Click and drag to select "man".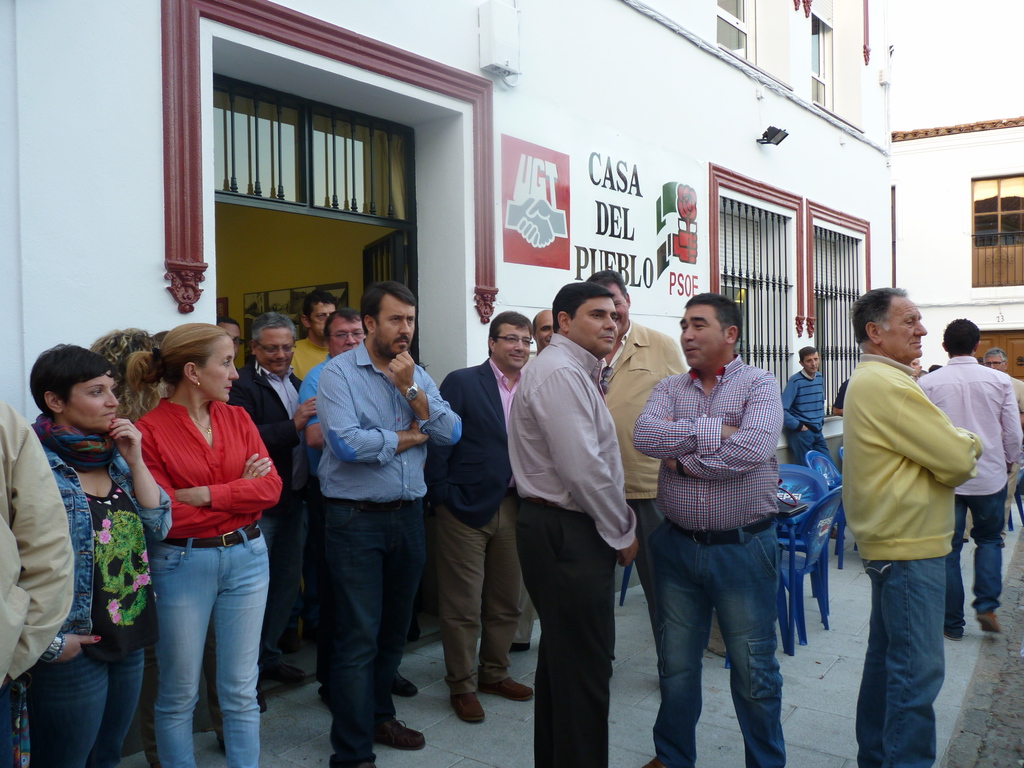
Selection: [x1=225, y1=312, x2=313, y2=704].
